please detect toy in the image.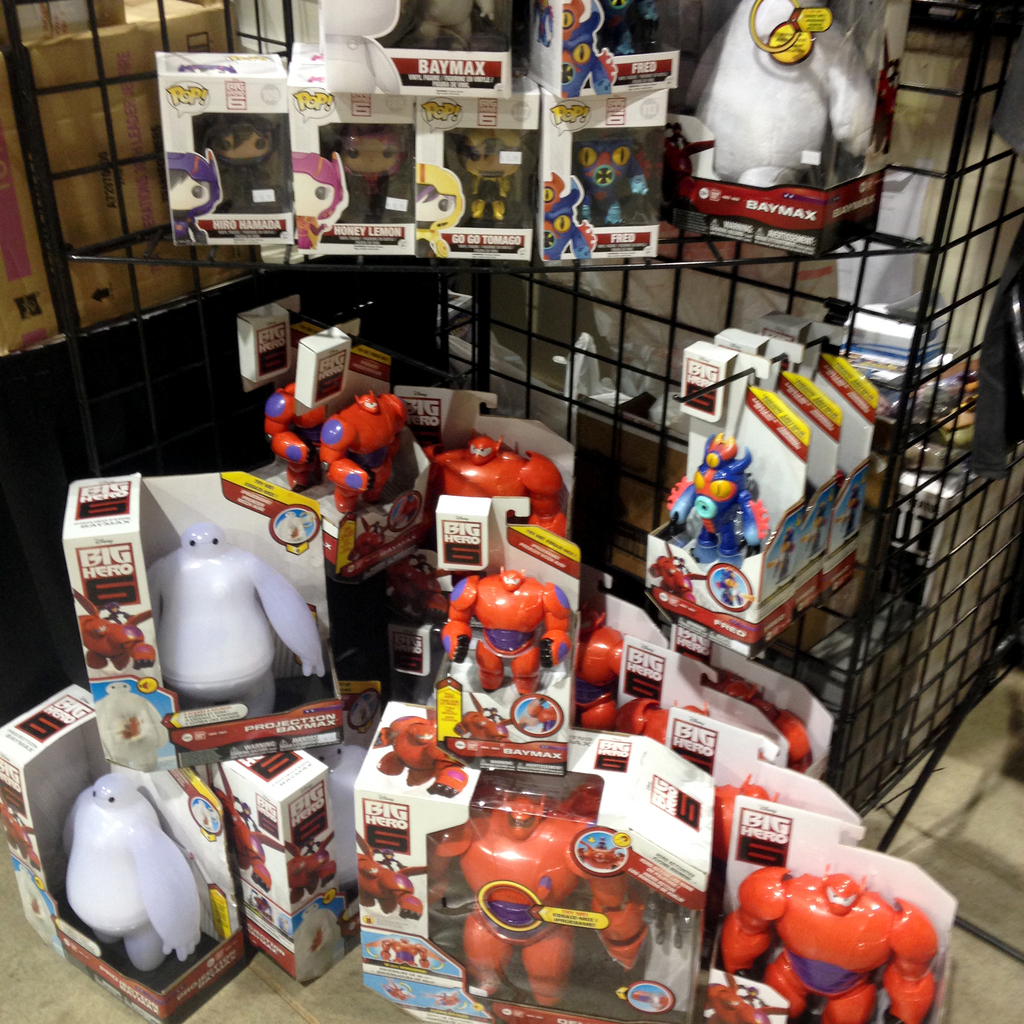
left=661, top=0, right=883, bottom=223.
